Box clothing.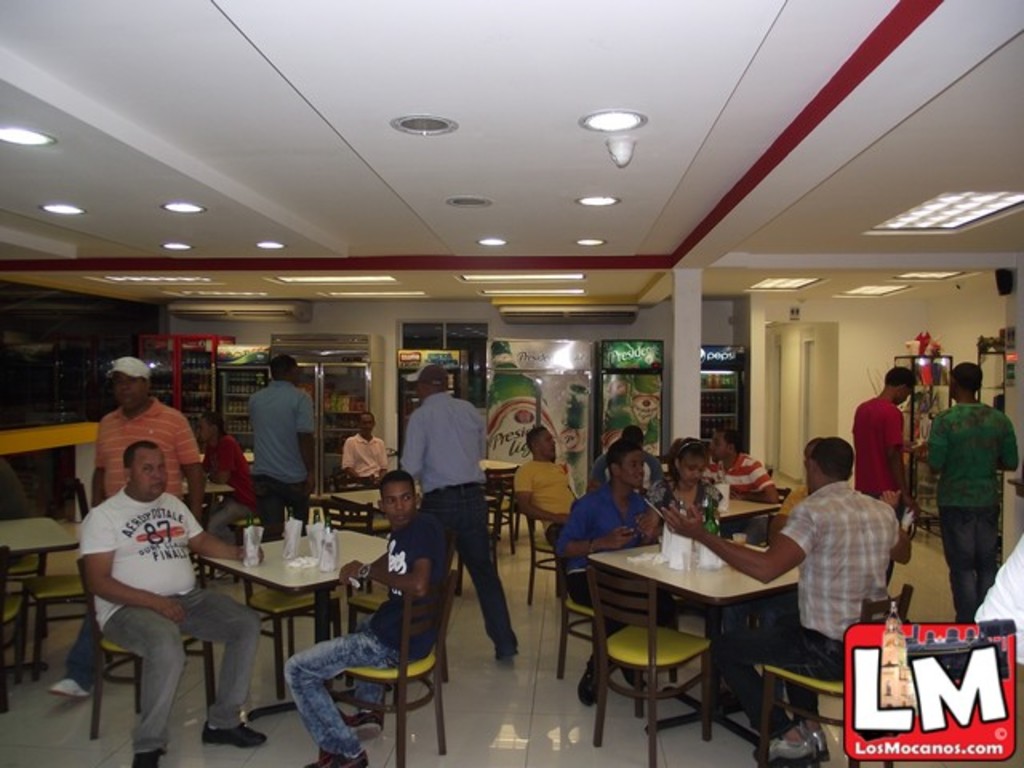
(250, 382, 309, 536).
